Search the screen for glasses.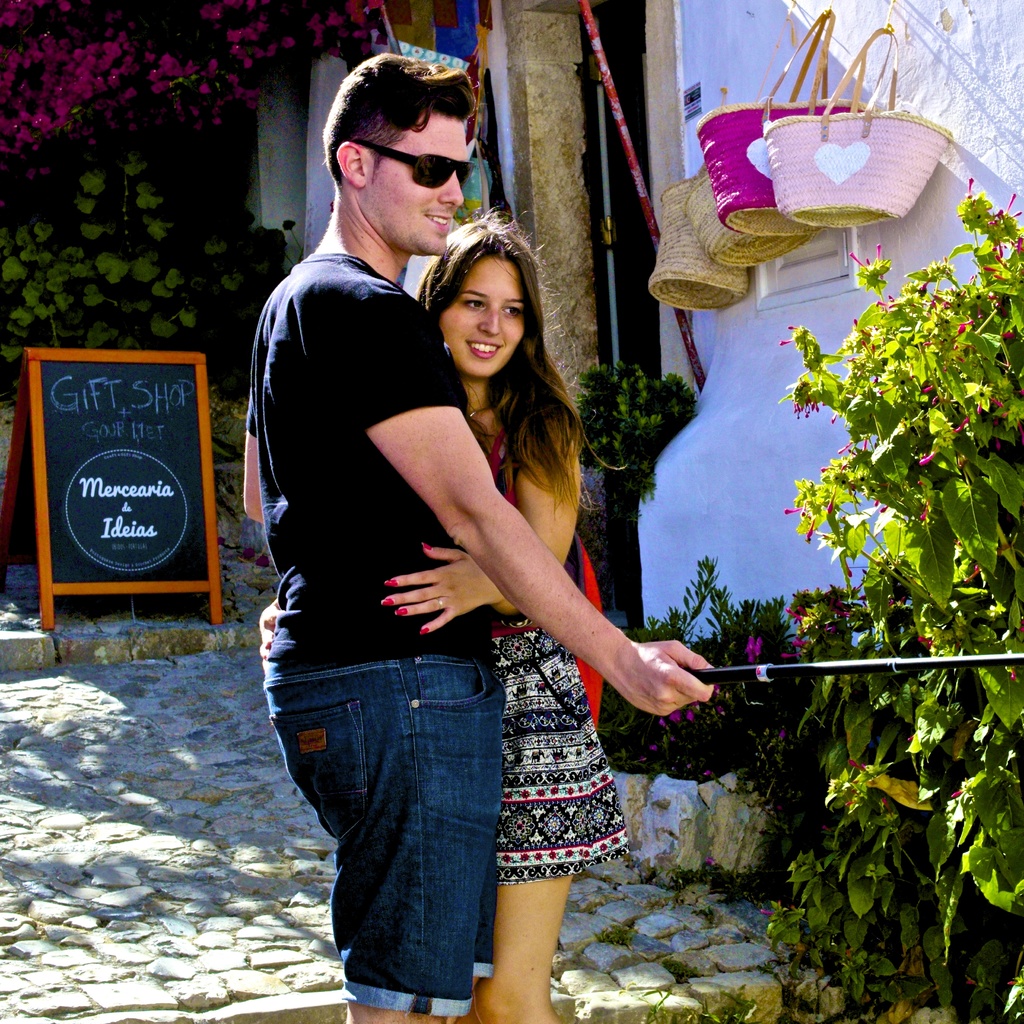
Found at l=326, t=127, r=470, b=191.
